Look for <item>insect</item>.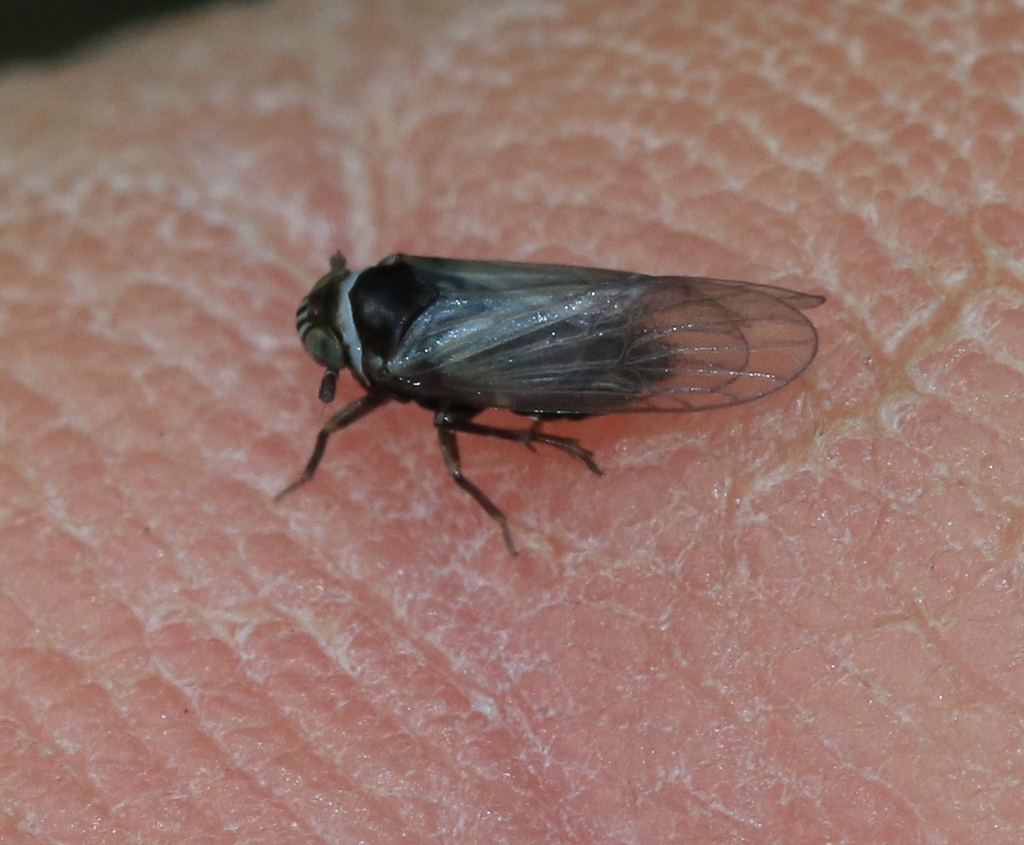
Found: {"x1": 268, "y1": 251, "x2": 826, "y2": 559}.
